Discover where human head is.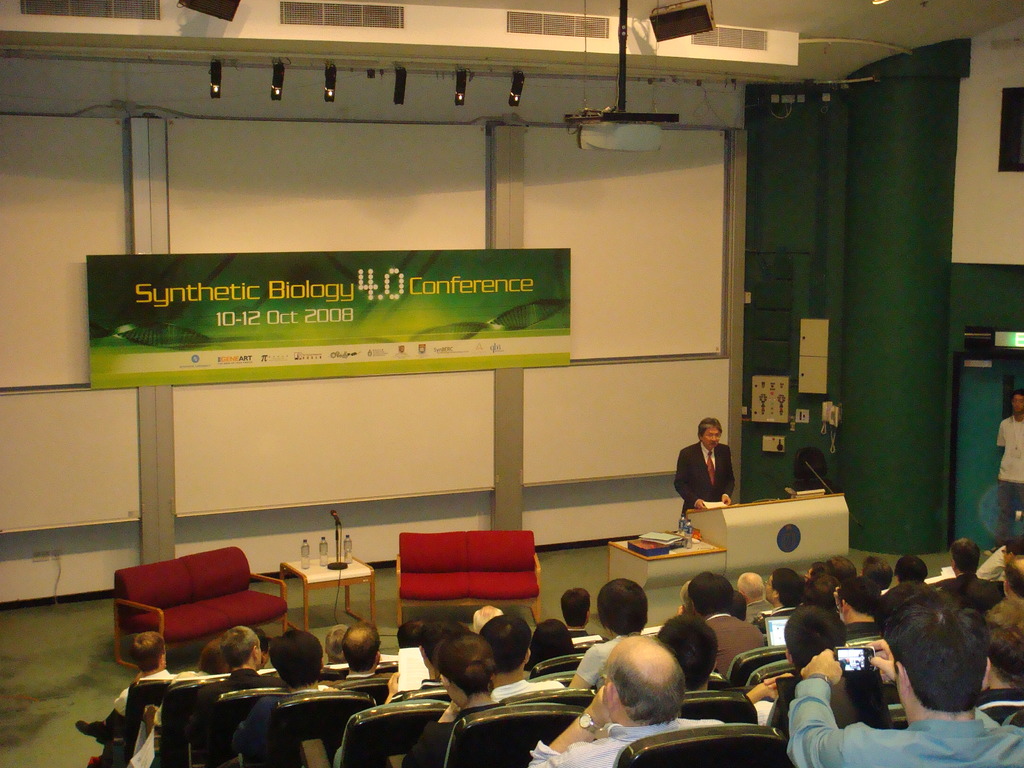
Discovered at [129,635,166,677].
